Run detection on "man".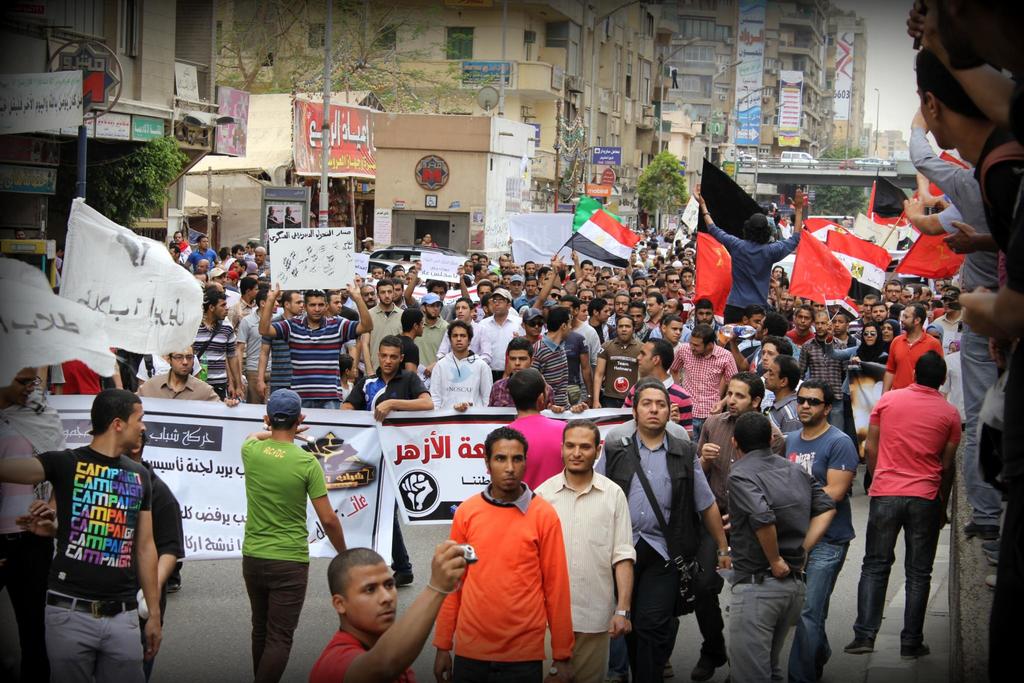
Result: pyautogui.locateOnScreen(483, 340, 563, 413).
